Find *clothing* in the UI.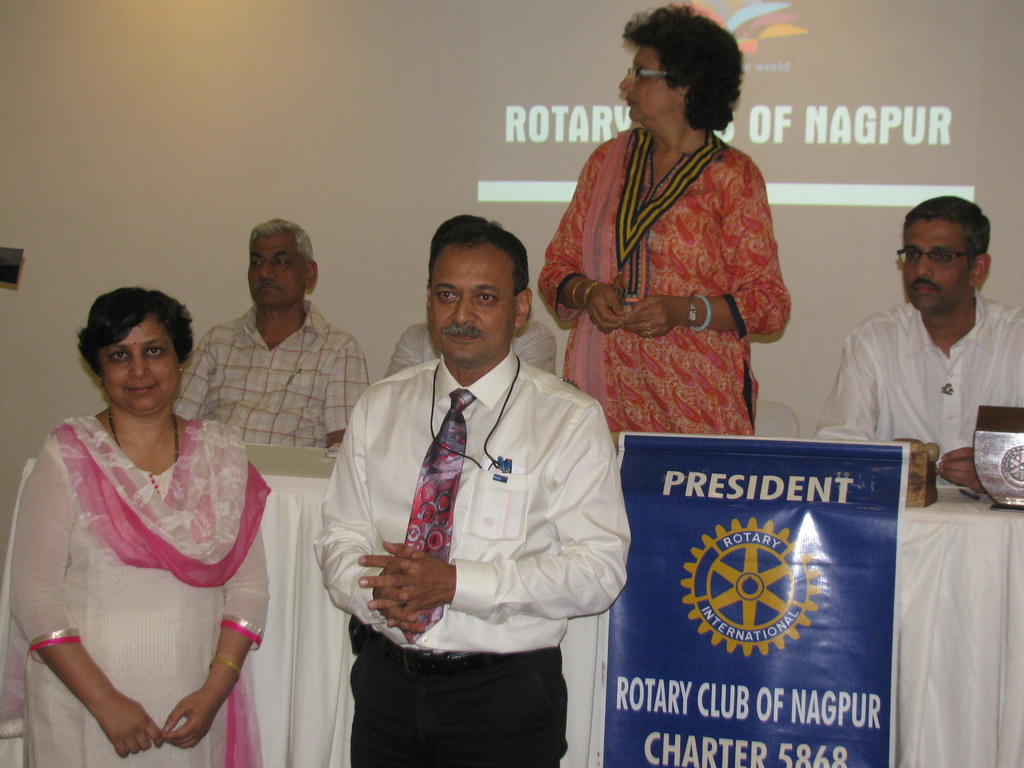
UI element at 10, 413, 276, 767.
